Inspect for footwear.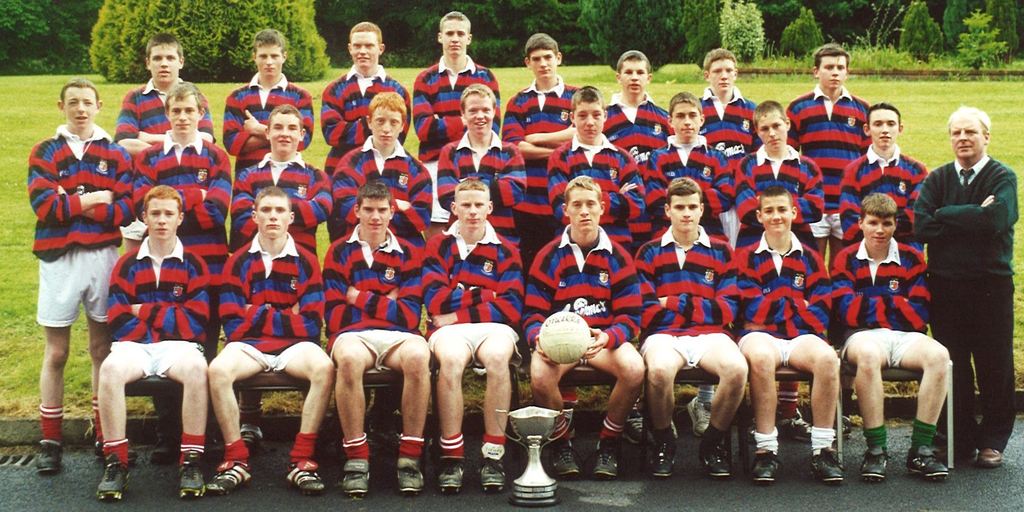
Inspection: 433, 467, 465, 497.
